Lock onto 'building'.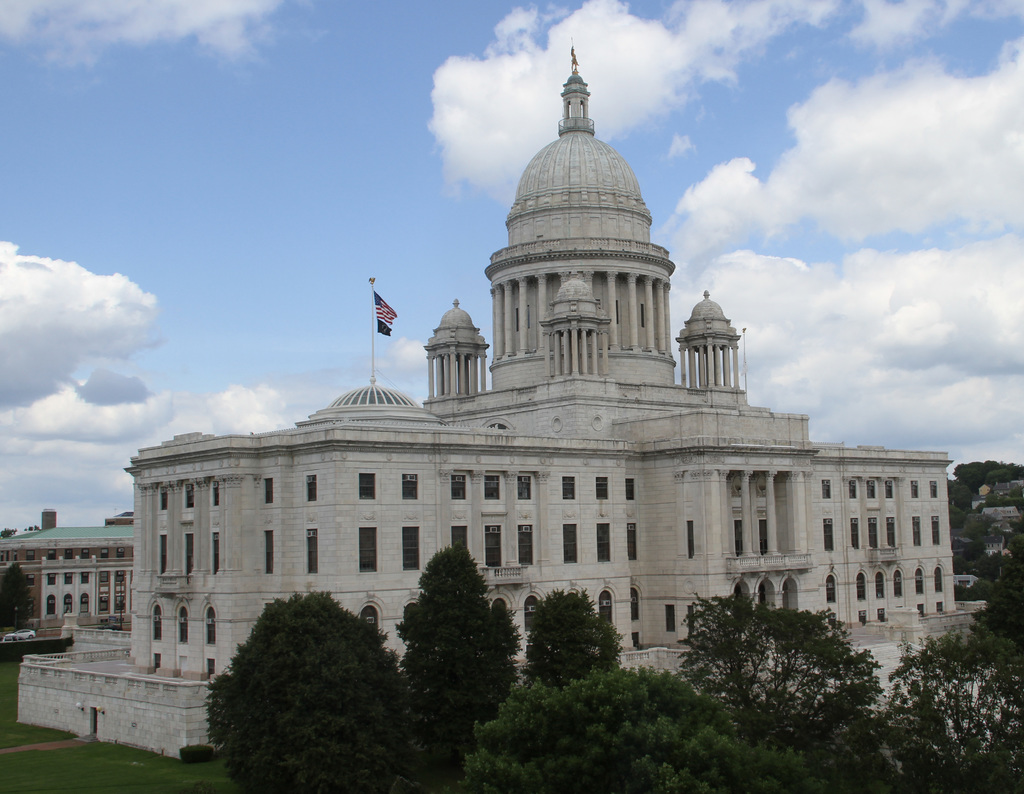
Locked: [x1=17, y1=35, x2=991, y2=762].
